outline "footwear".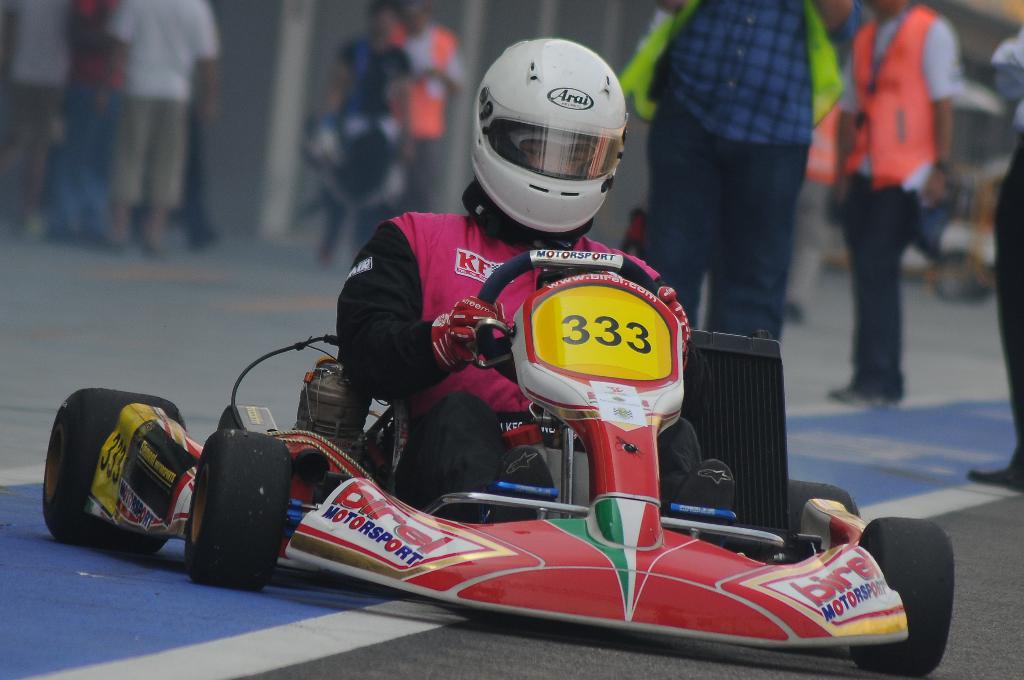
Outline: pyautogui.locateOnScreen(834, 371, 902, 413).
